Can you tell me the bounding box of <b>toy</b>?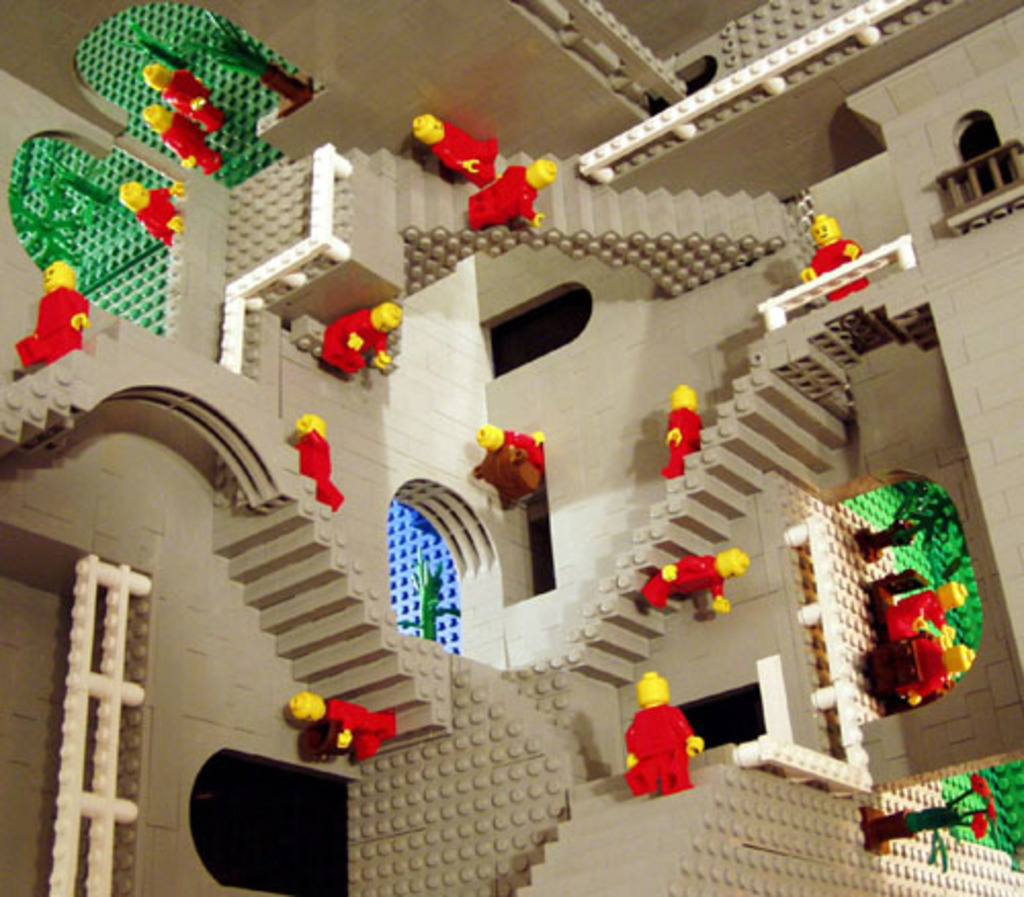
locate(319, 297, 408, 373).
